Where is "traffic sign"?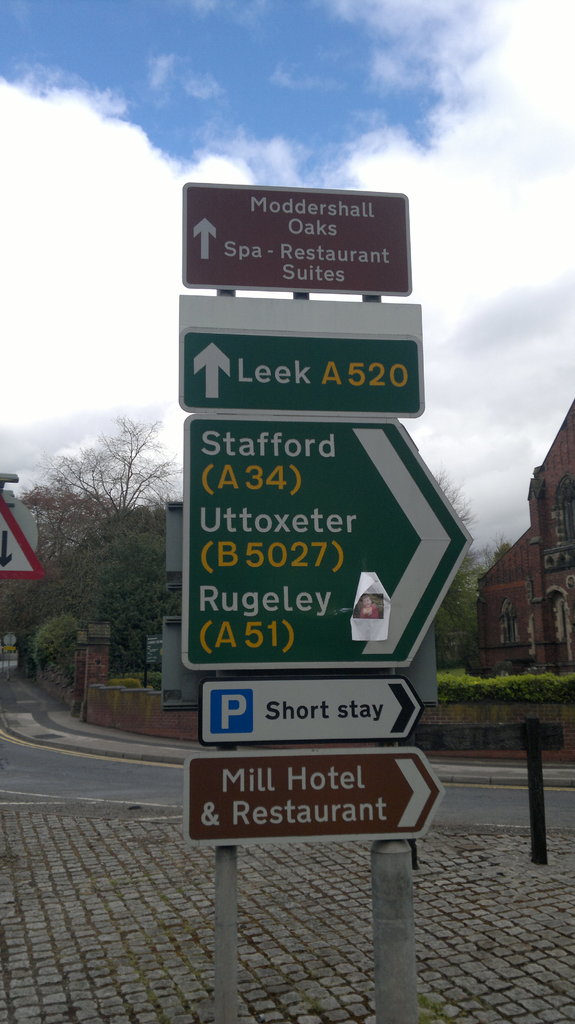
185,755,449,842.
